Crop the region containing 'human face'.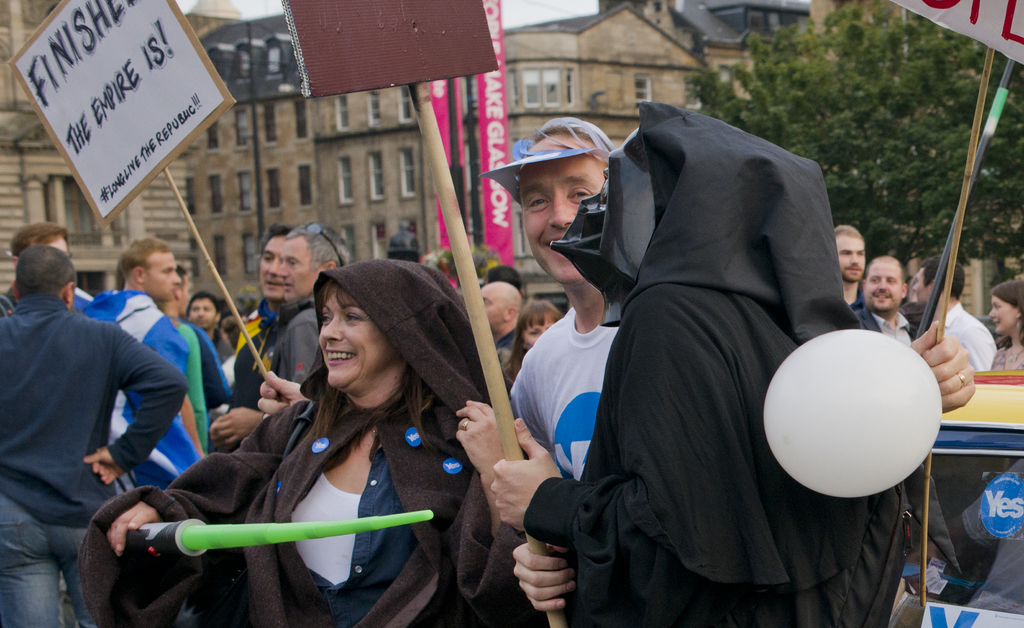
Crop region: bbox=[521, 140, 604, 281].
